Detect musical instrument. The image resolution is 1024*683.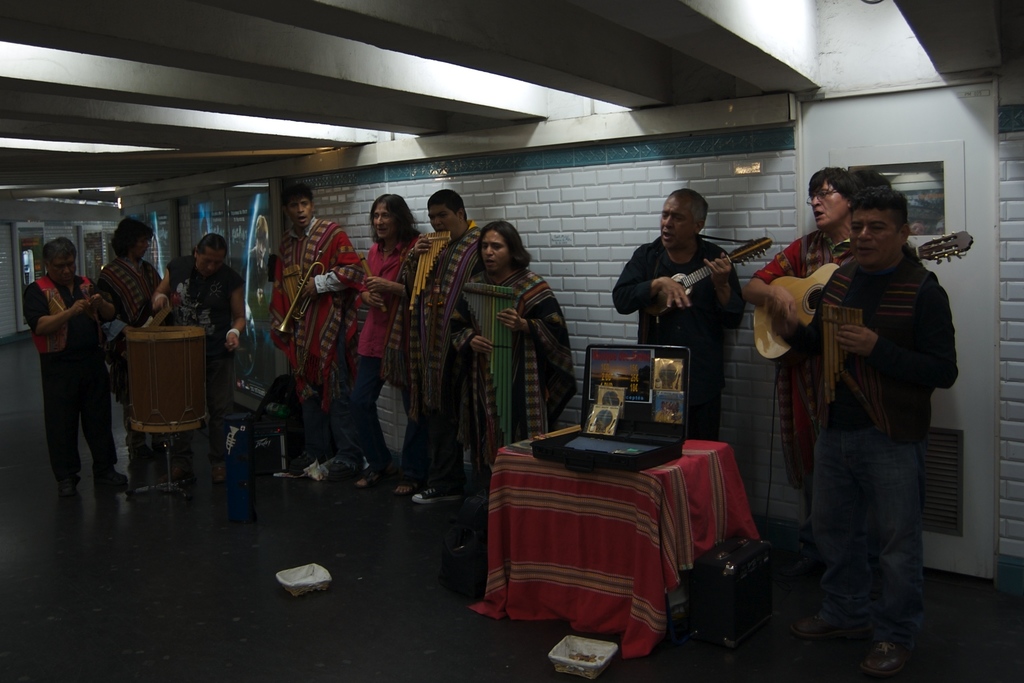
(748,231,979,366).
